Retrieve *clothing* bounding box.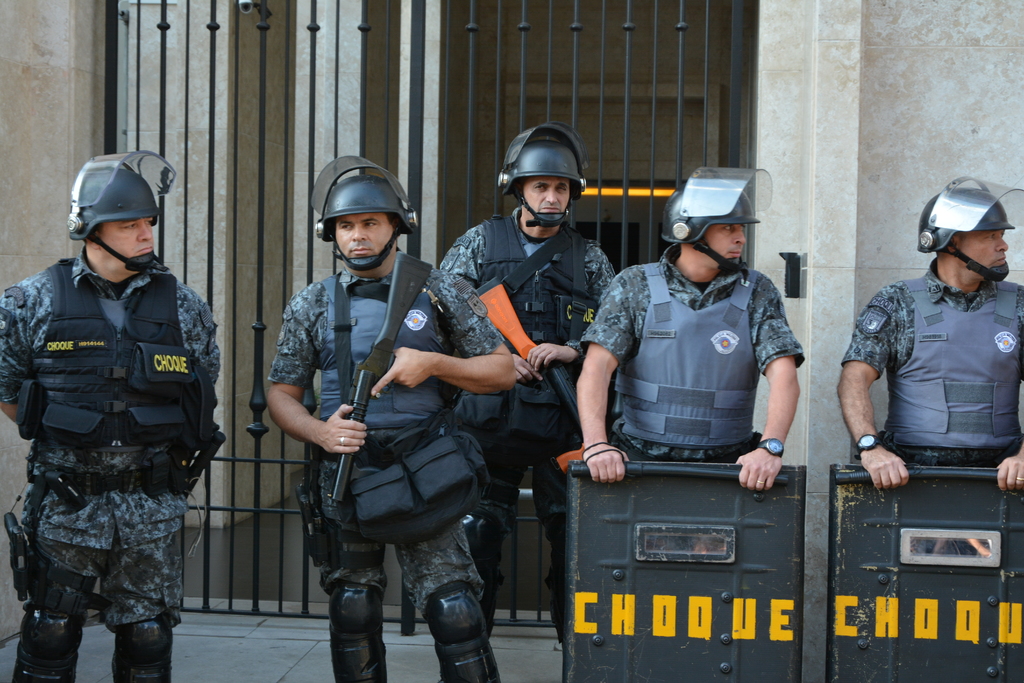
Bounding box: 261/242/505/682.
